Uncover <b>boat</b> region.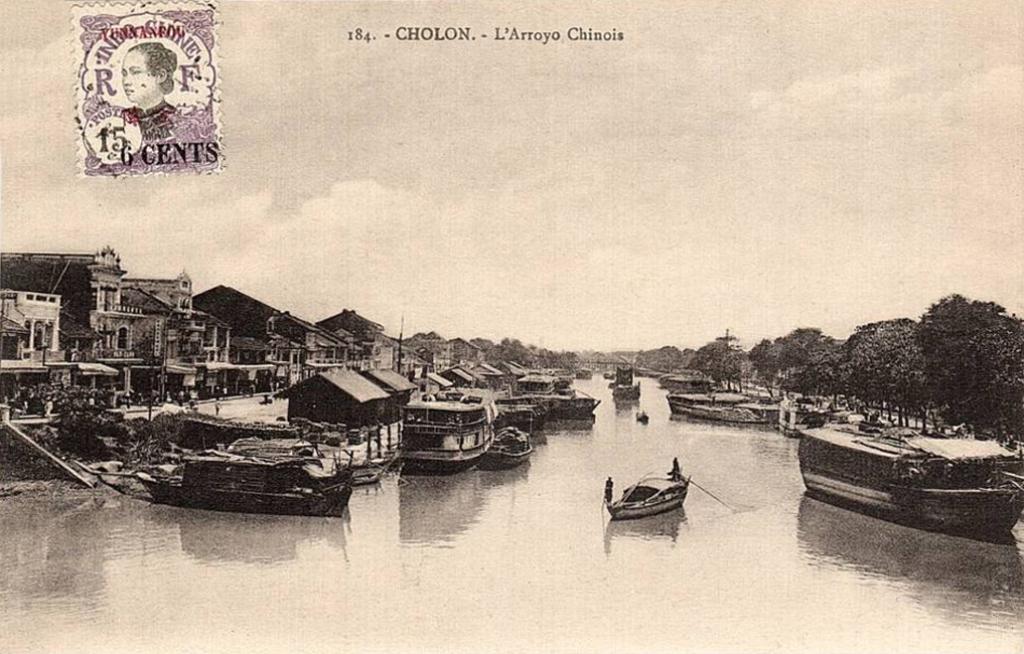
Uncovered: <region>481, 425, 544, 475</region>.
